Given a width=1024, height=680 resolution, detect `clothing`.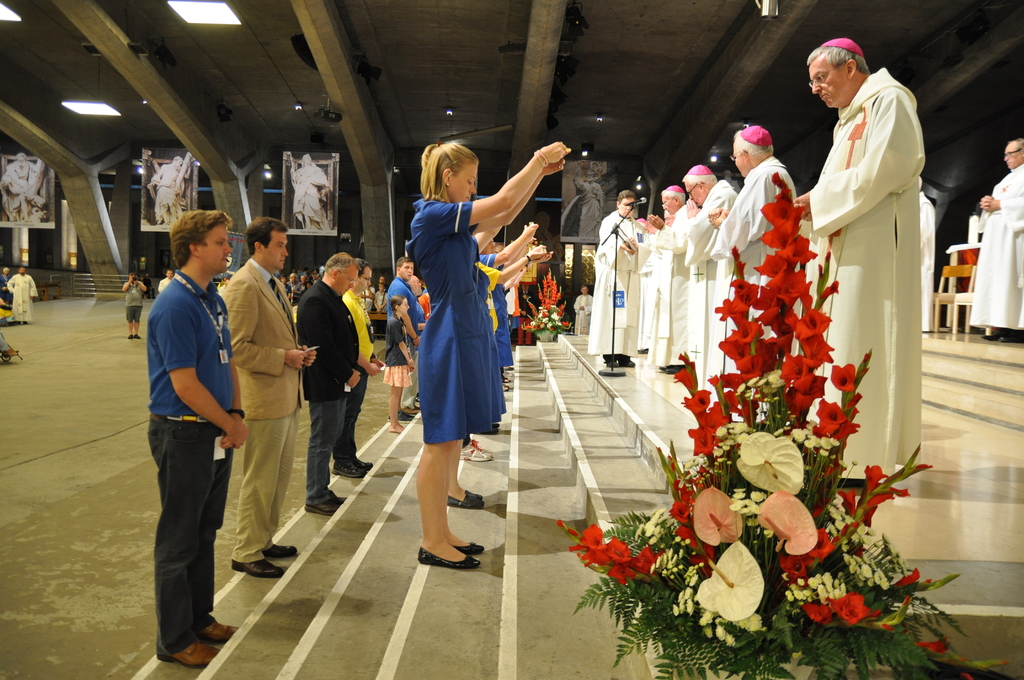
pyautogui.locateOnScreen(5, 271, 38, 327).
